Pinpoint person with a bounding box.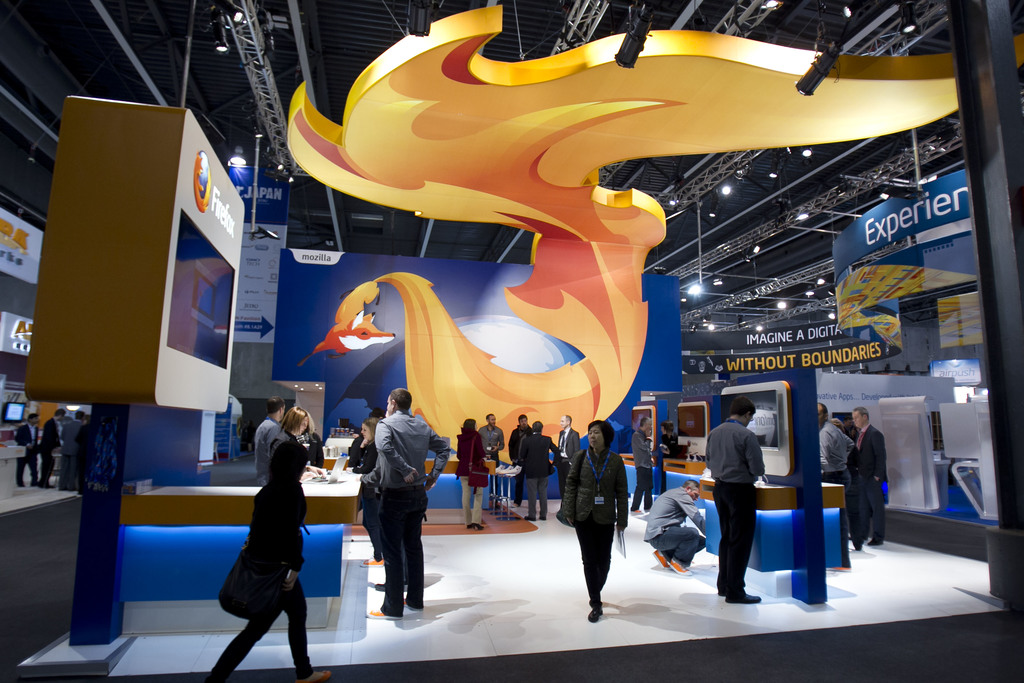
[455, 418, 486, 531].
